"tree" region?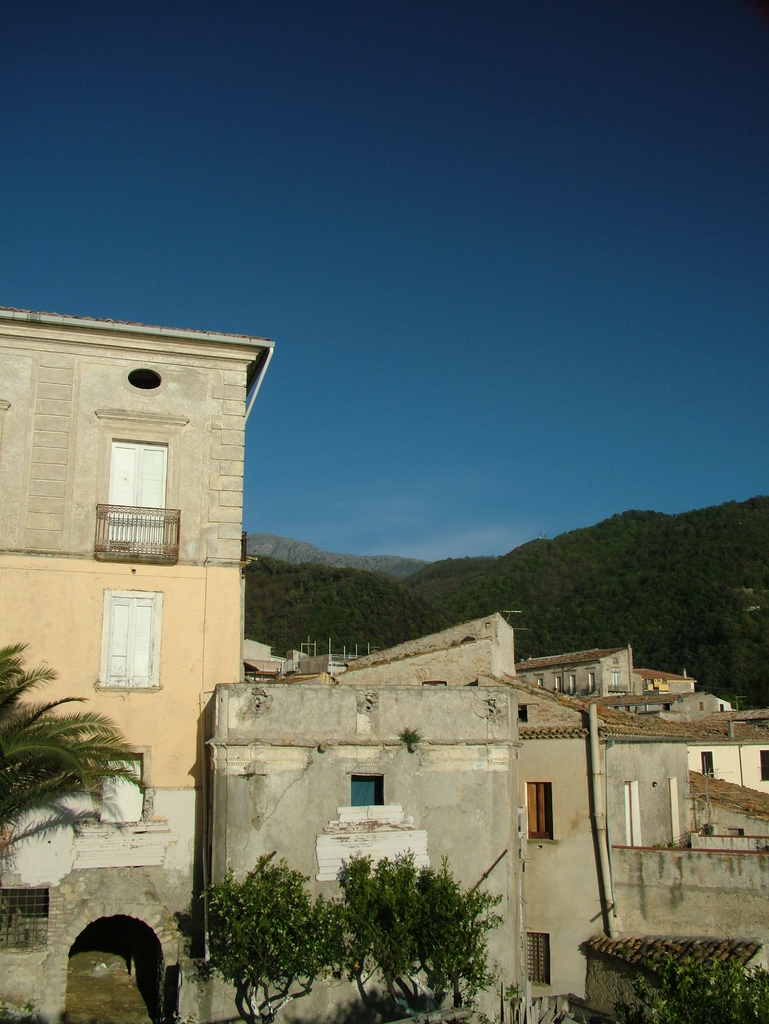
(166, 848, 352, 1023)
